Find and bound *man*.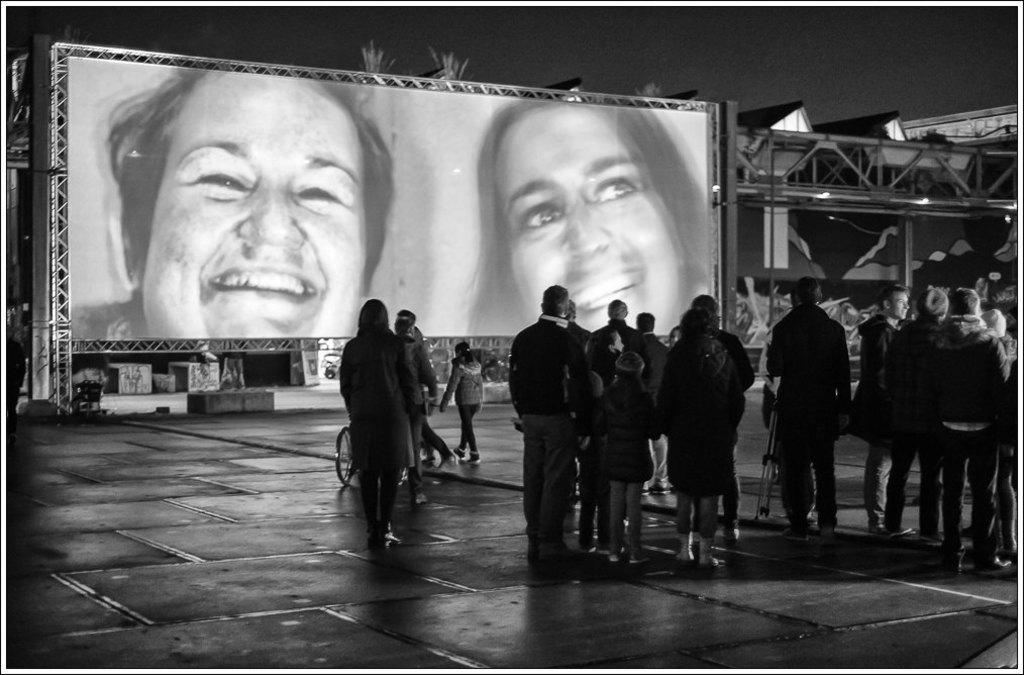
Bound: 773 275 861 548.
